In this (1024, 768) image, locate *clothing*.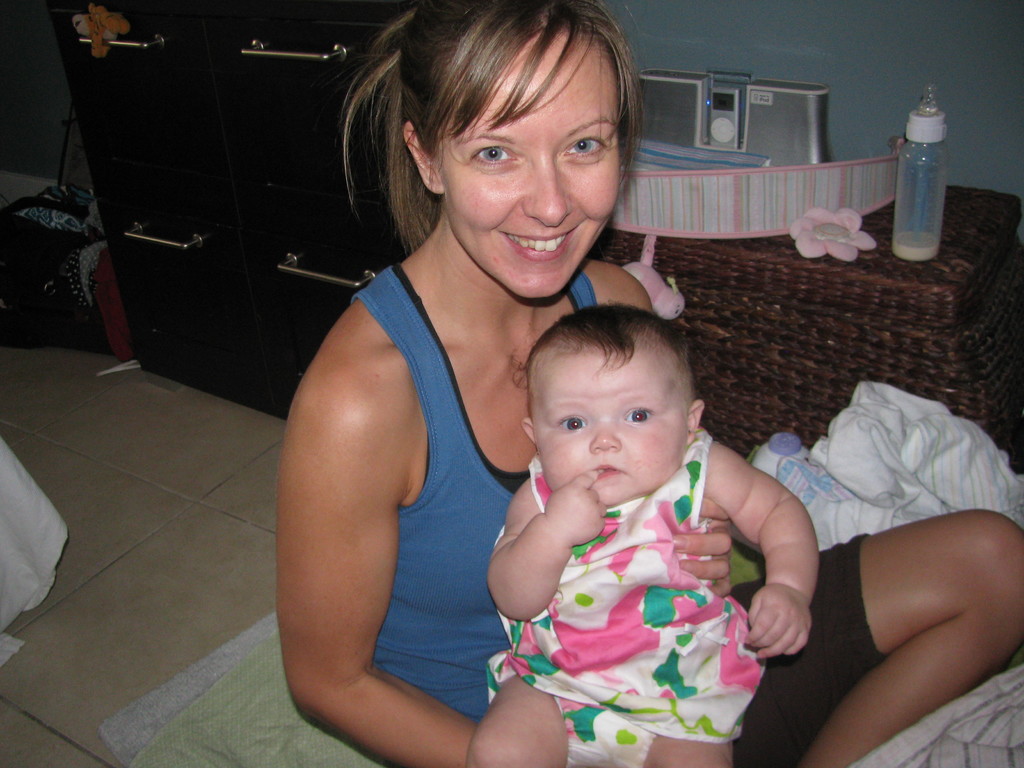
Bounding box: (475,420,779,766).
